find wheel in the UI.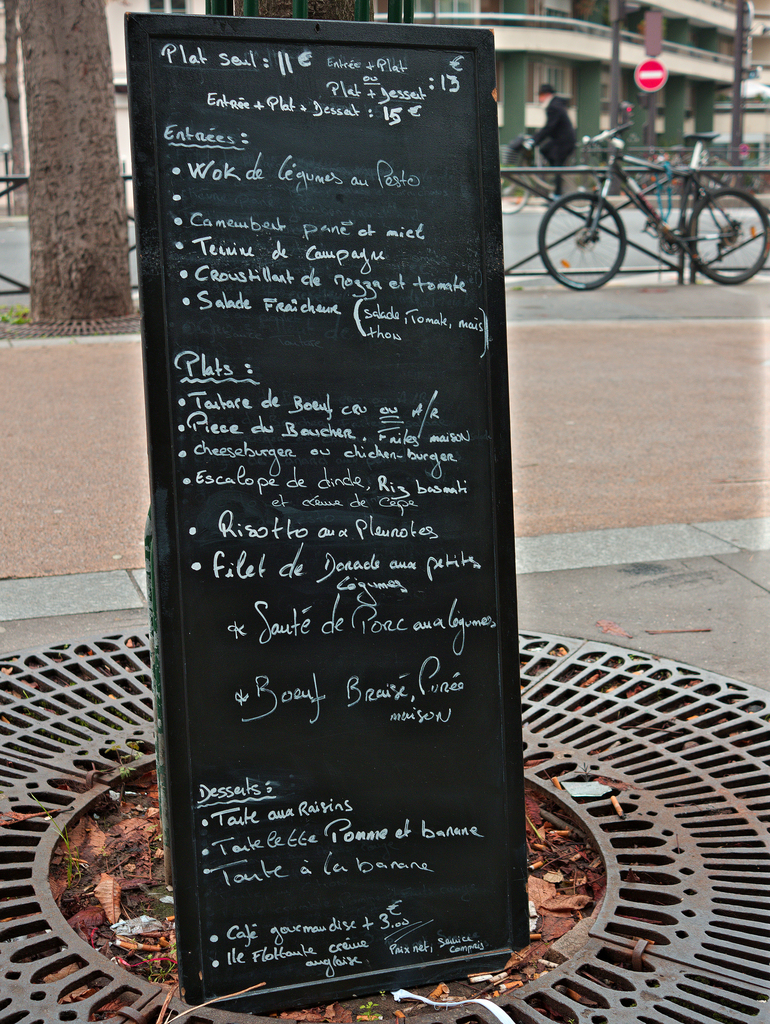
UI element at 536/189/629/291.
